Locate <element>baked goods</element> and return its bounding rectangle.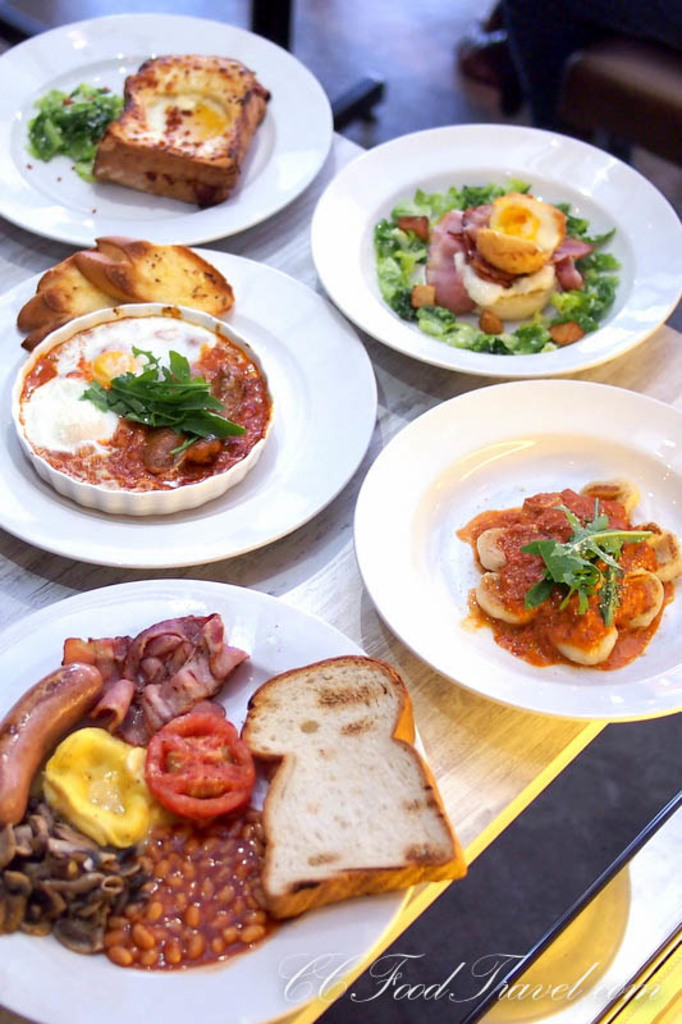
bbox=(237, 655, 471, 920).
